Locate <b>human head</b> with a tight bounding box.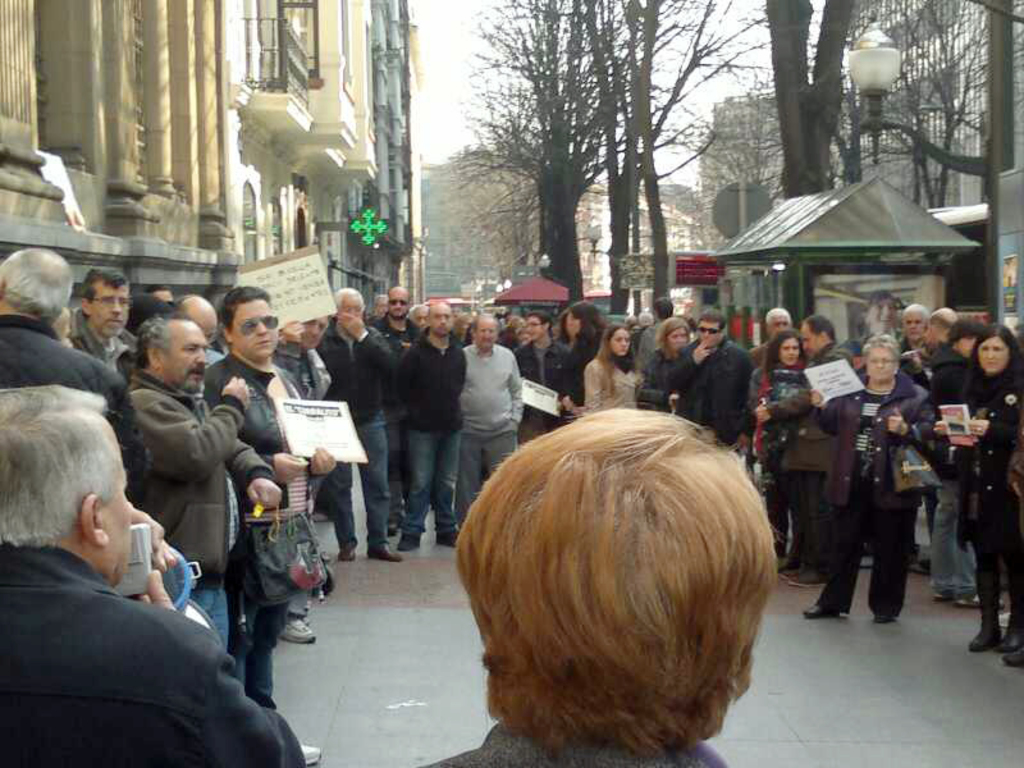
x1=79, y1=264, x2=131, y2=334.
